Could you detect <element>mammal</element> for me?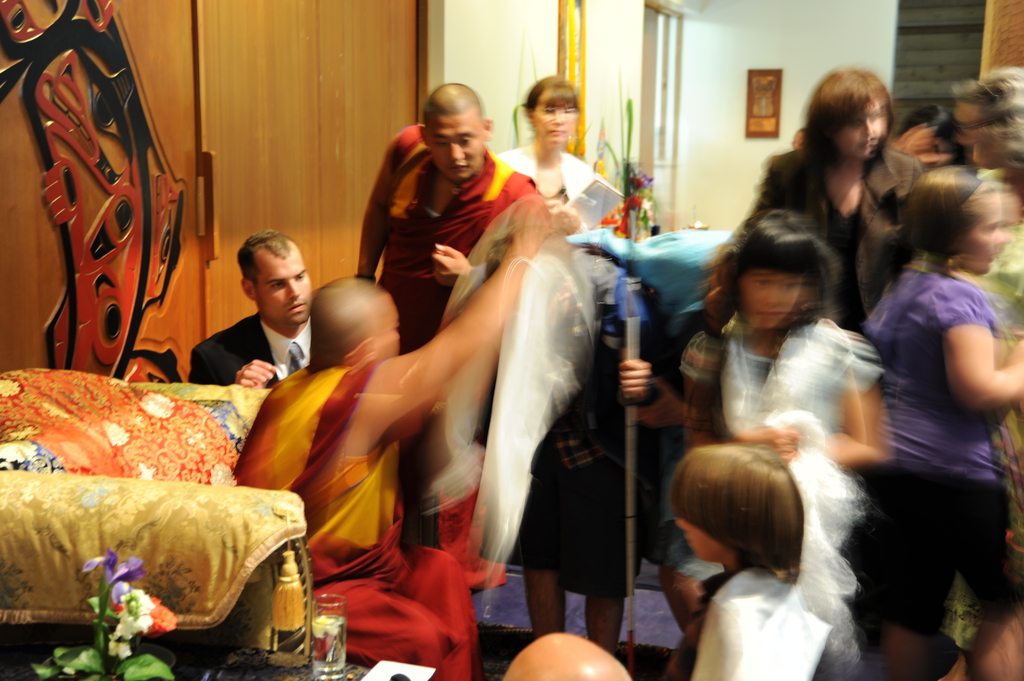
Detection result: 946 55 1023 204.
